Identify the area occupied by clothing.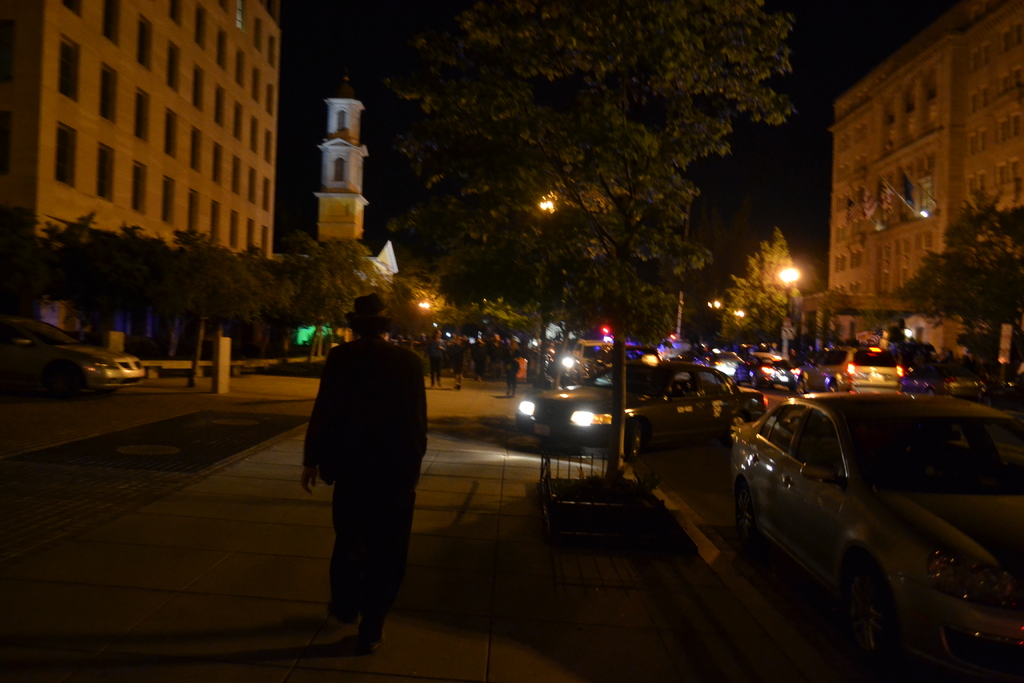
Area: (300, 329, 427, 632).
